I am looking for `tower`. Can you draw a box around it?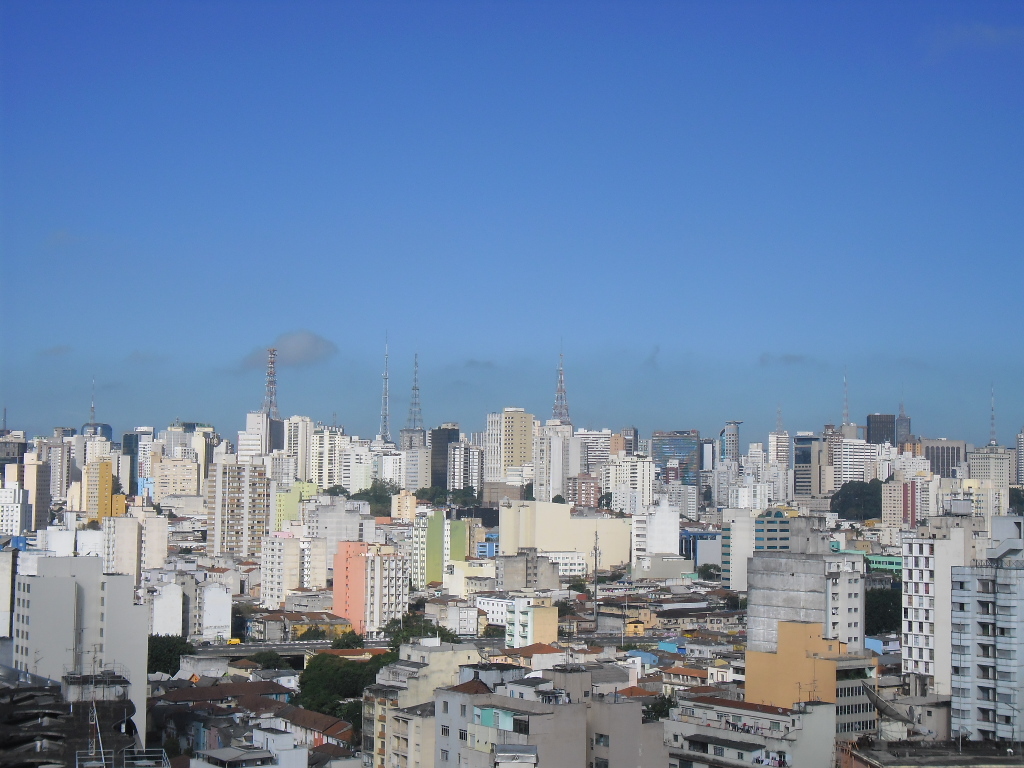
Sure, the bounding box is 377/336/391/443.
